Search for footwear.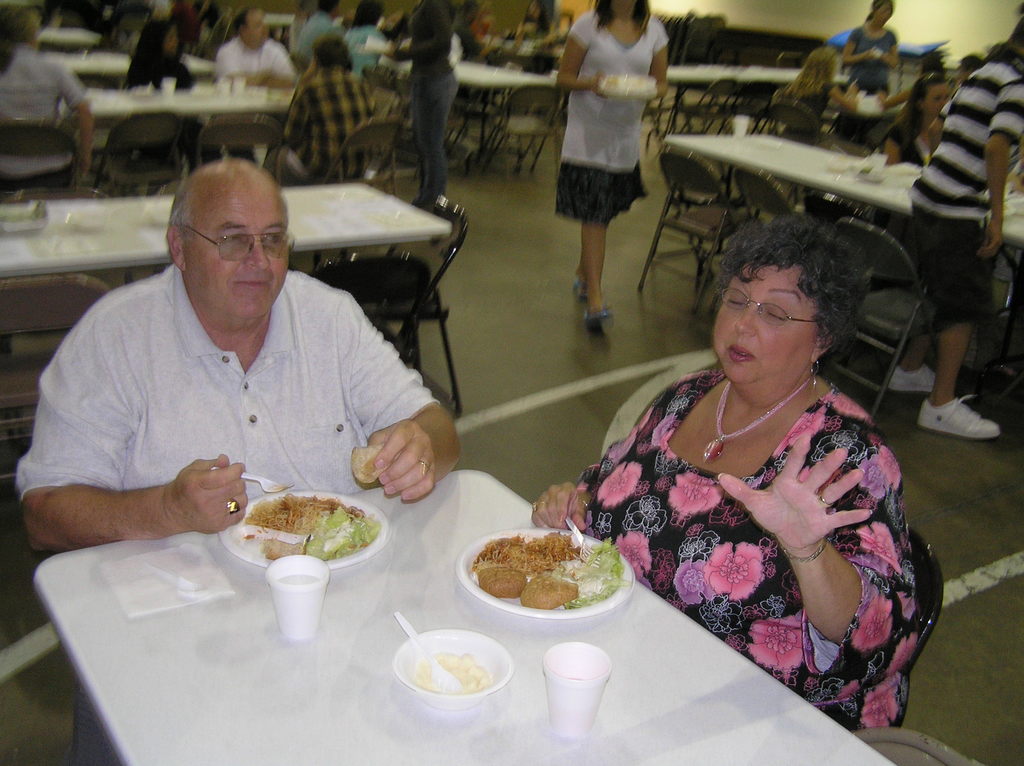
Found at [916,392,1002,440].
